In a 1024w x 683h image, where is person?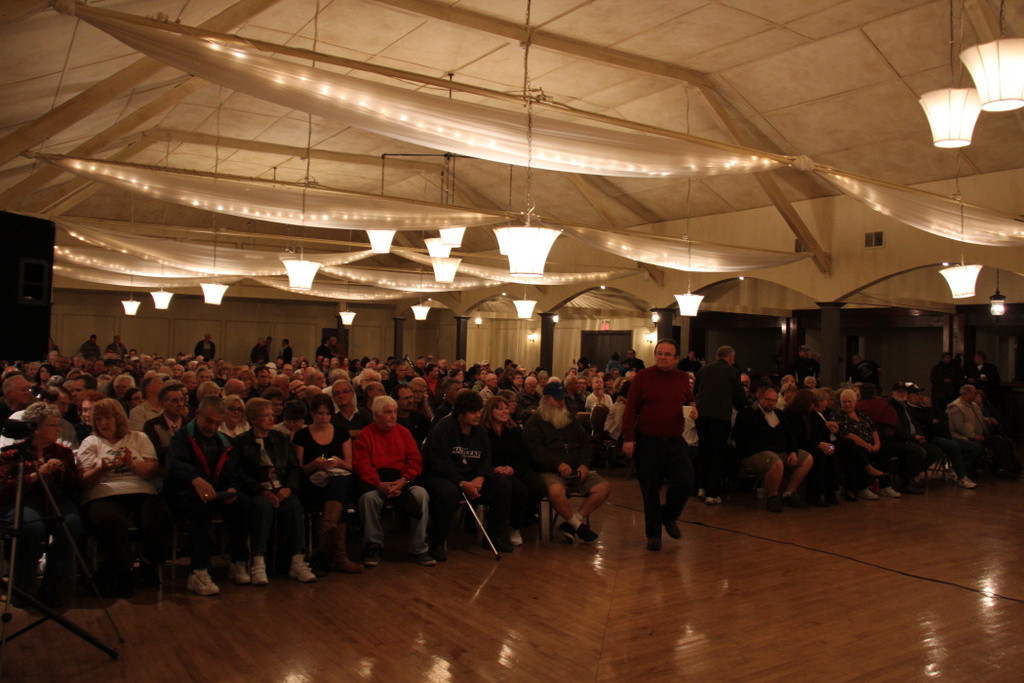
423/386/506/557.
